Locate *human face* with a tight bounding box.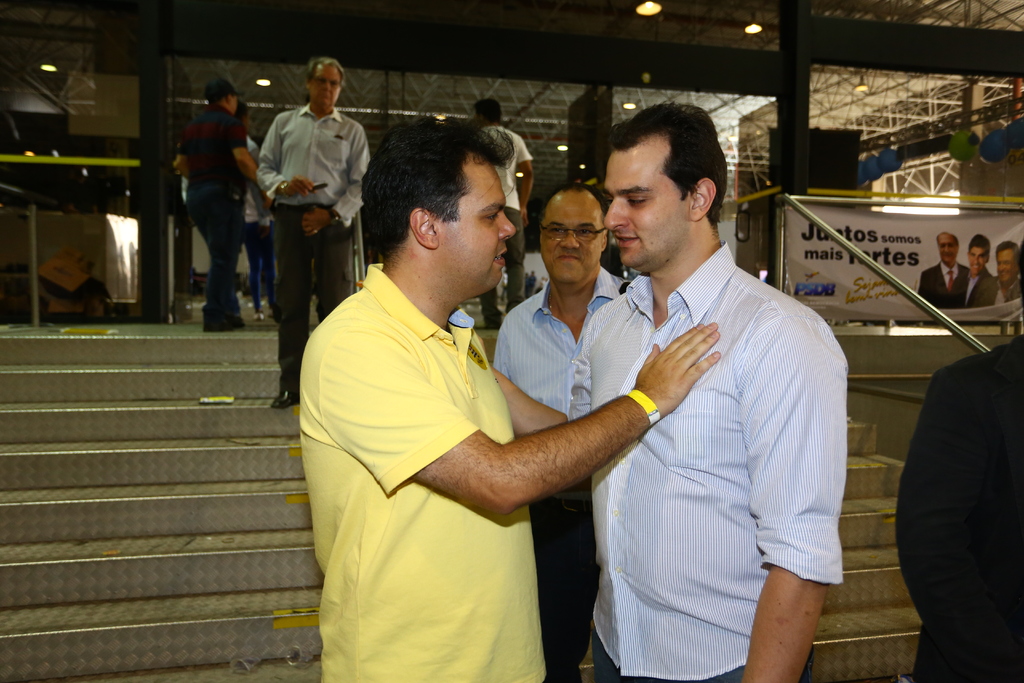
x1=605, y1=141, x2=689, y2=270.
